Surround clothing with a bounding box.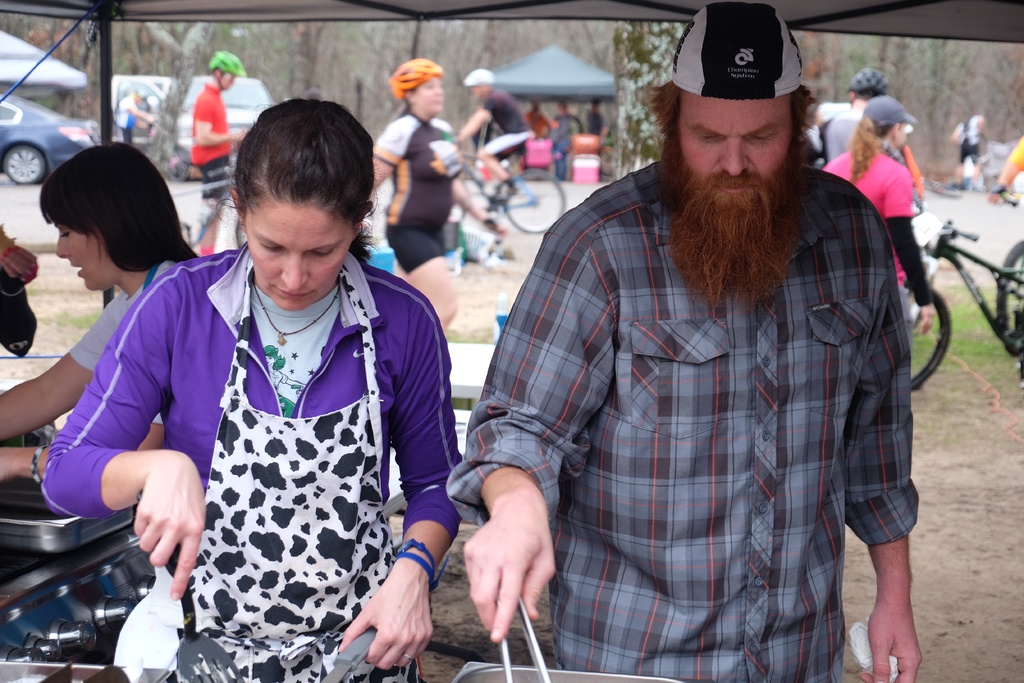
187, 83, 239, 158.
